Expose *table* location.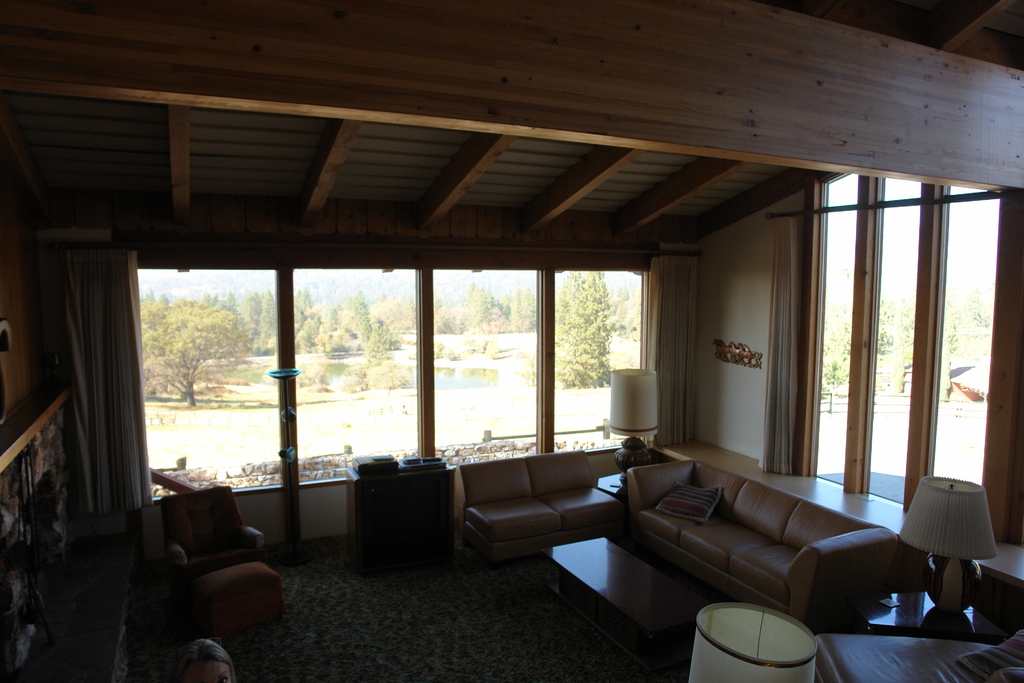
Exposed at box=[541, 535, 710, 682].
